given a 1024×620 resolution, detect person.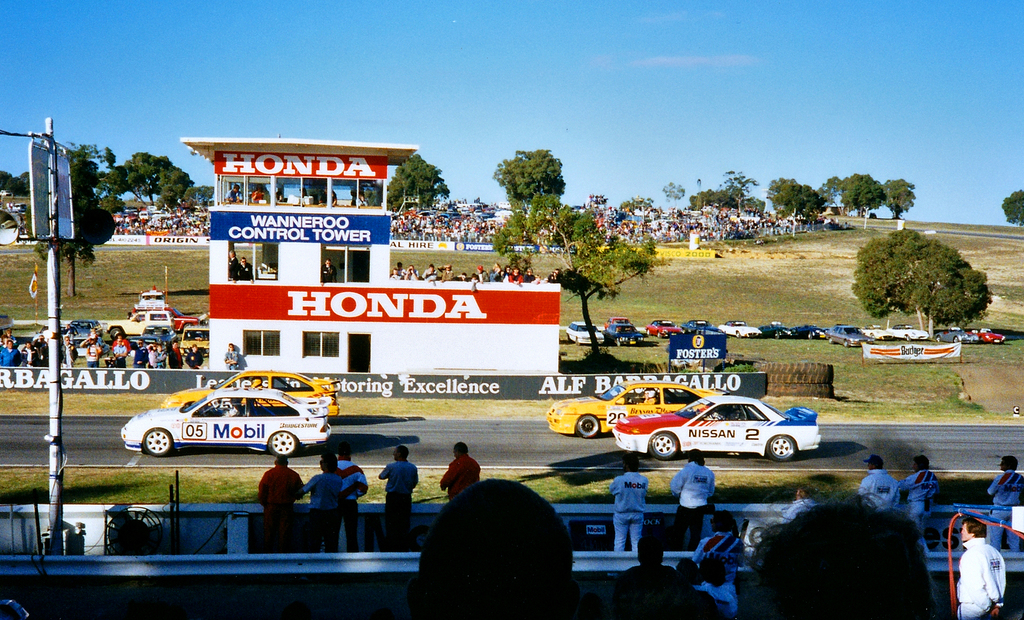
x1=260, y1=455, x2=307, y2=554.
